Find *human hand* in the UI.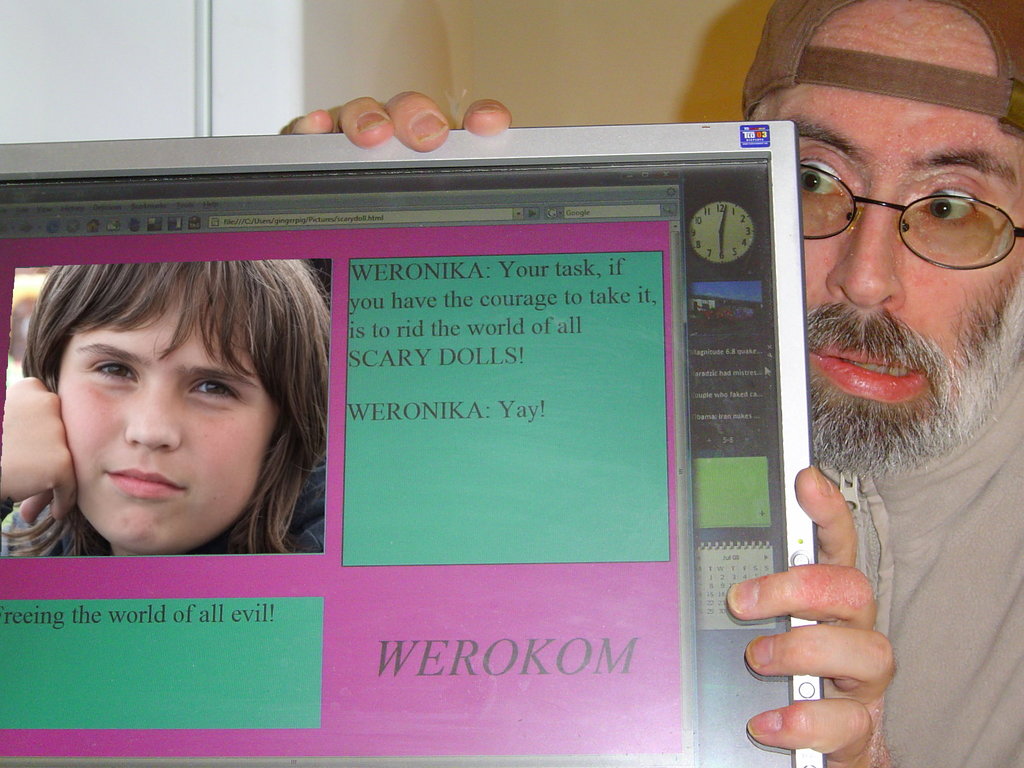
UI element at box(0, 373, 81, 523).
